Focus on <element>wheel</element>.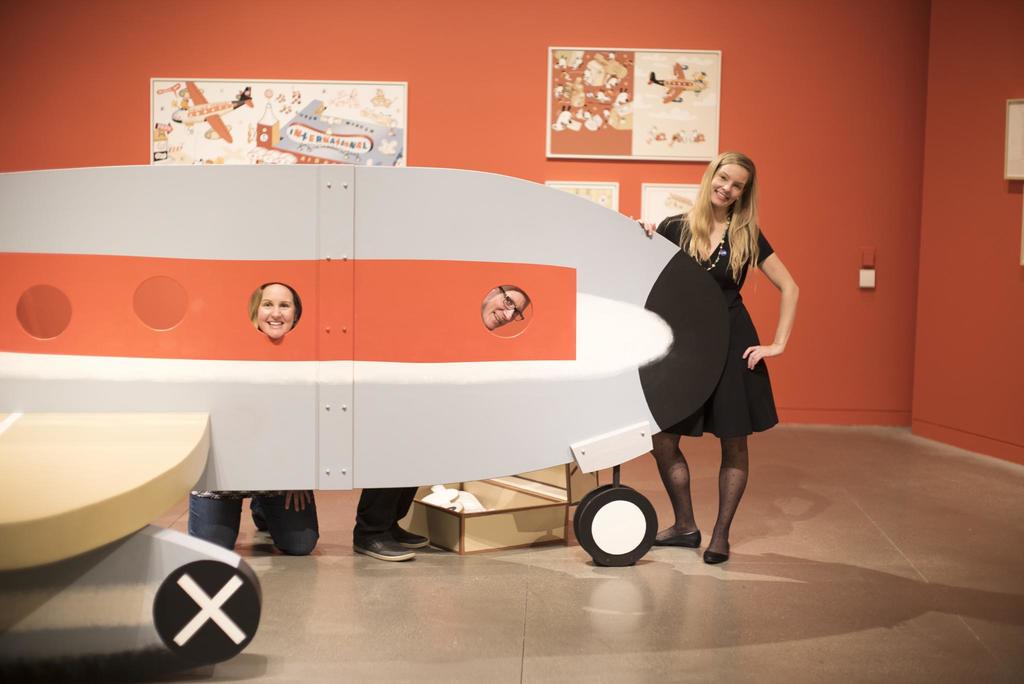
Focused at box(575, 481, 637, 549).
